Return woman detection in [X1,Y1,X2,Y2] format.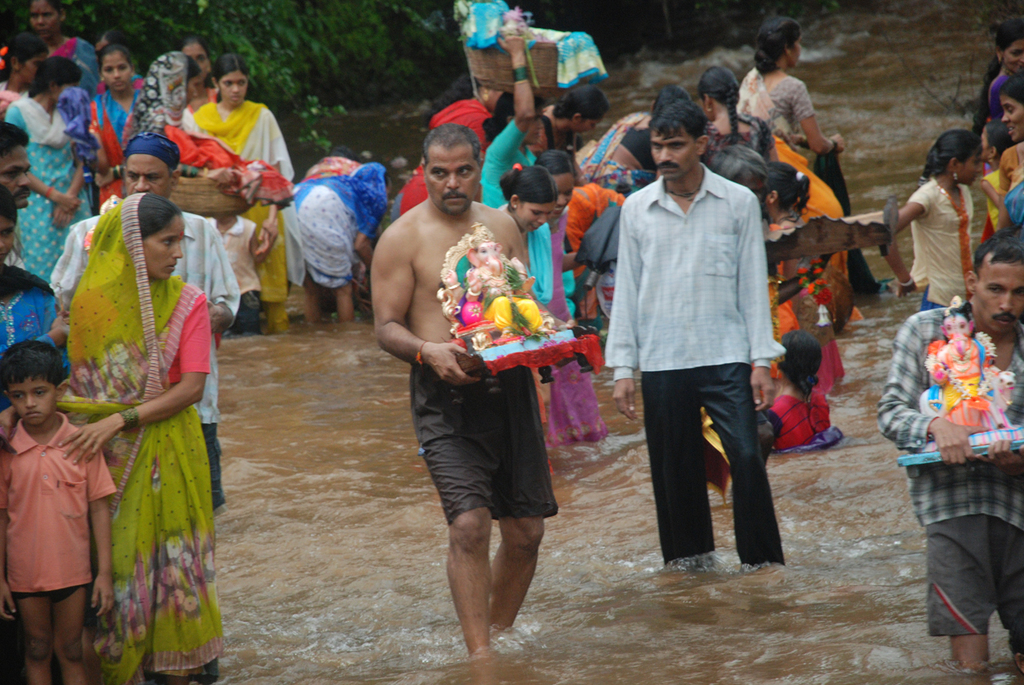
[190,52,293,335].
